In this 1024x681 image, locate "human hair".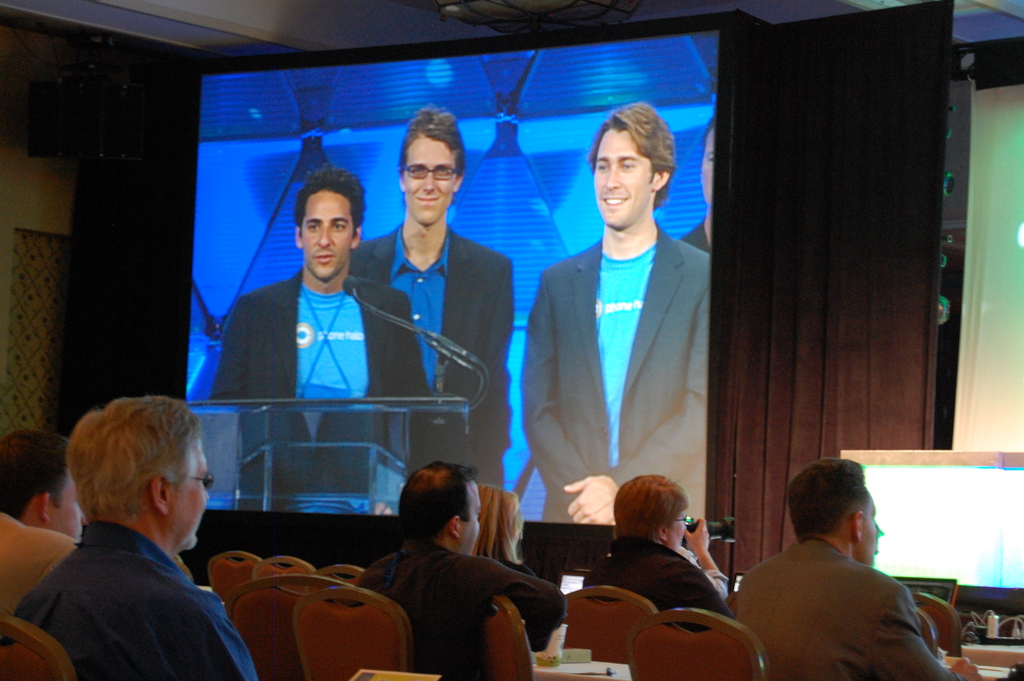
Bounding box: [left=0, top=426, right=86, bottom=518].
